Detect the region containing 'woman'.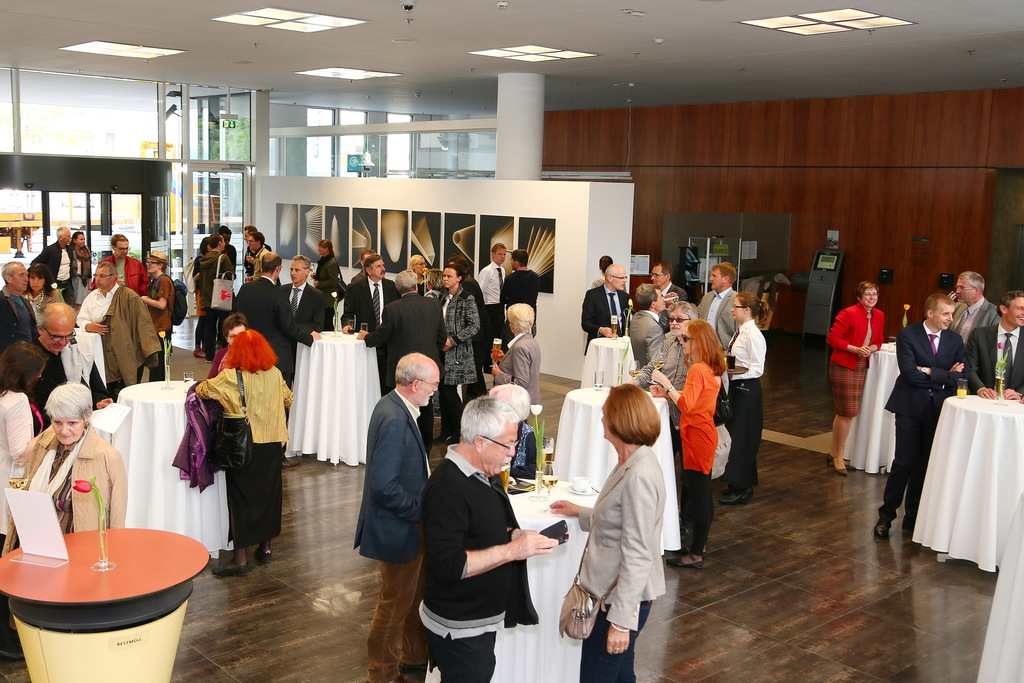
[x1=21, y1=259, x2=60, y2=321].
